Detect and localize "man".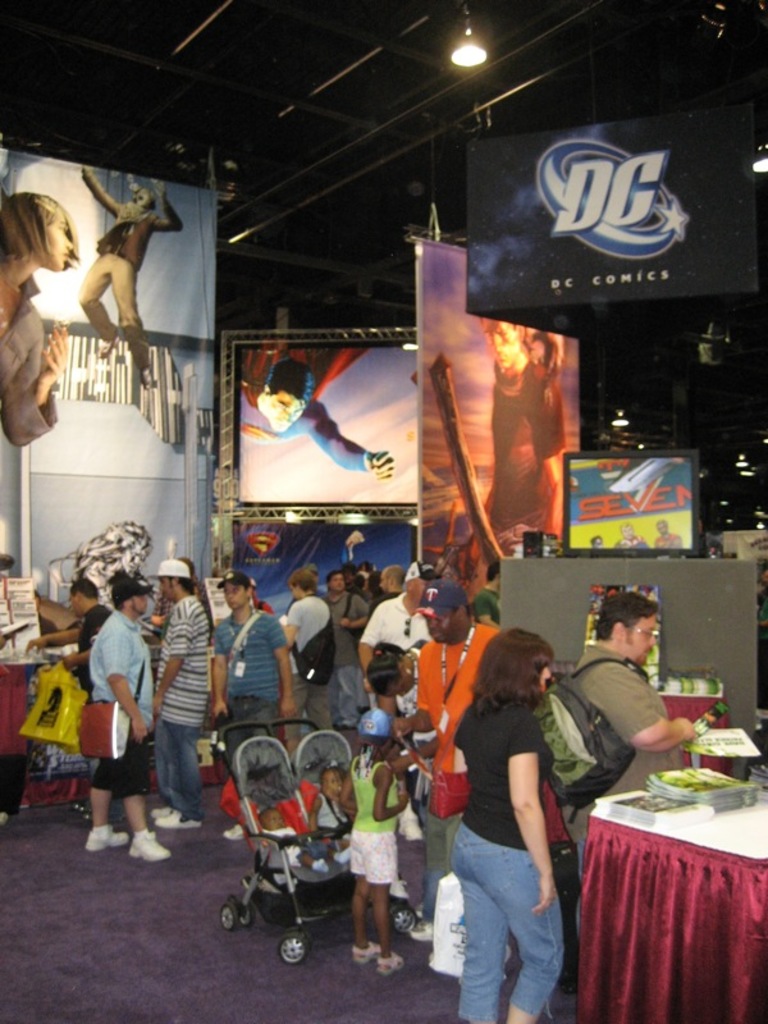
Localized at crop(471, 562, 499, 628).
